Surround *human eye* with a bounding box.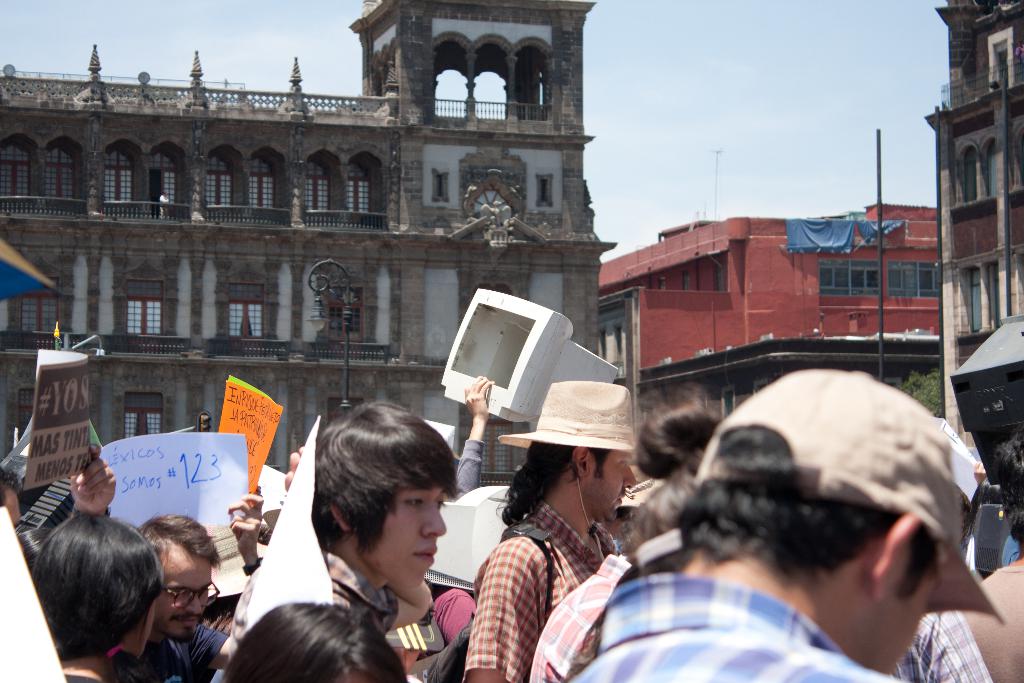
<box>436,497,447,514</box>.
